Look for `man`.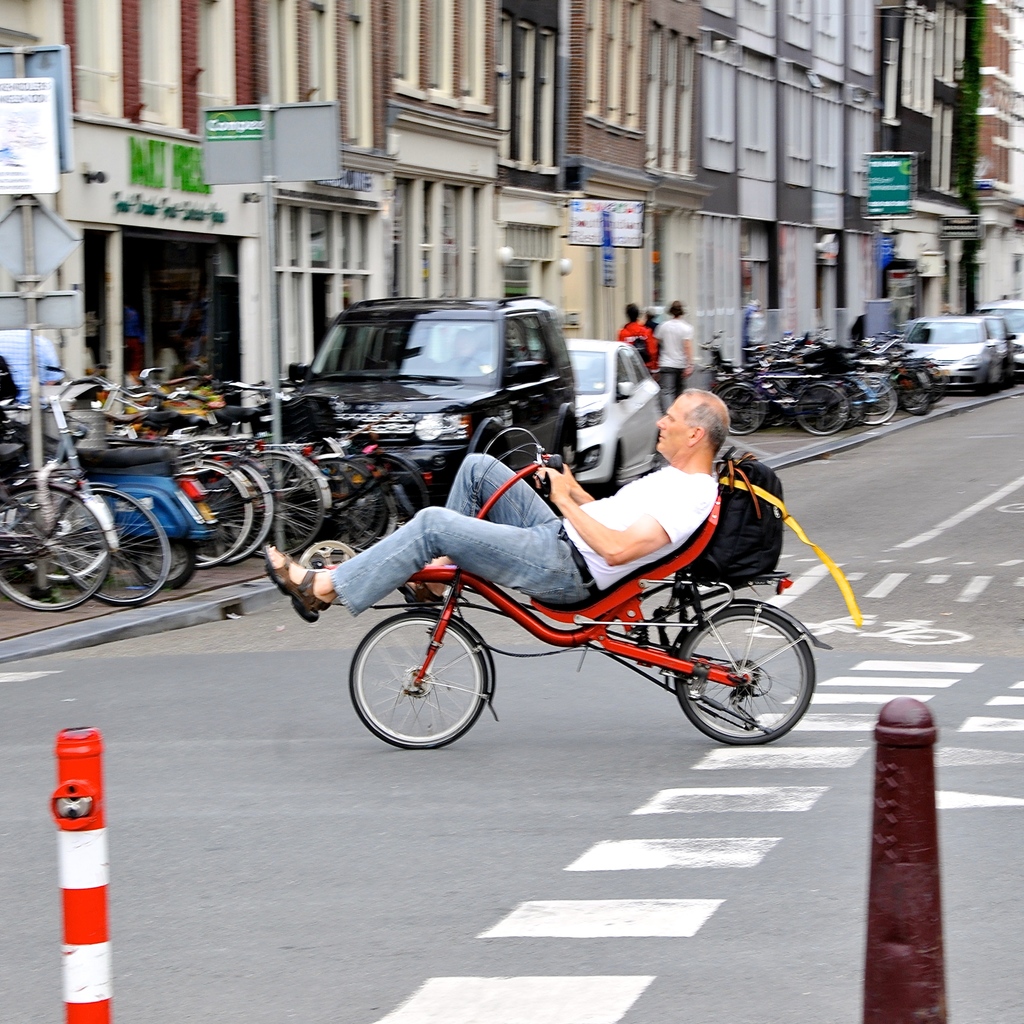
Found: 273,382,730,625.
